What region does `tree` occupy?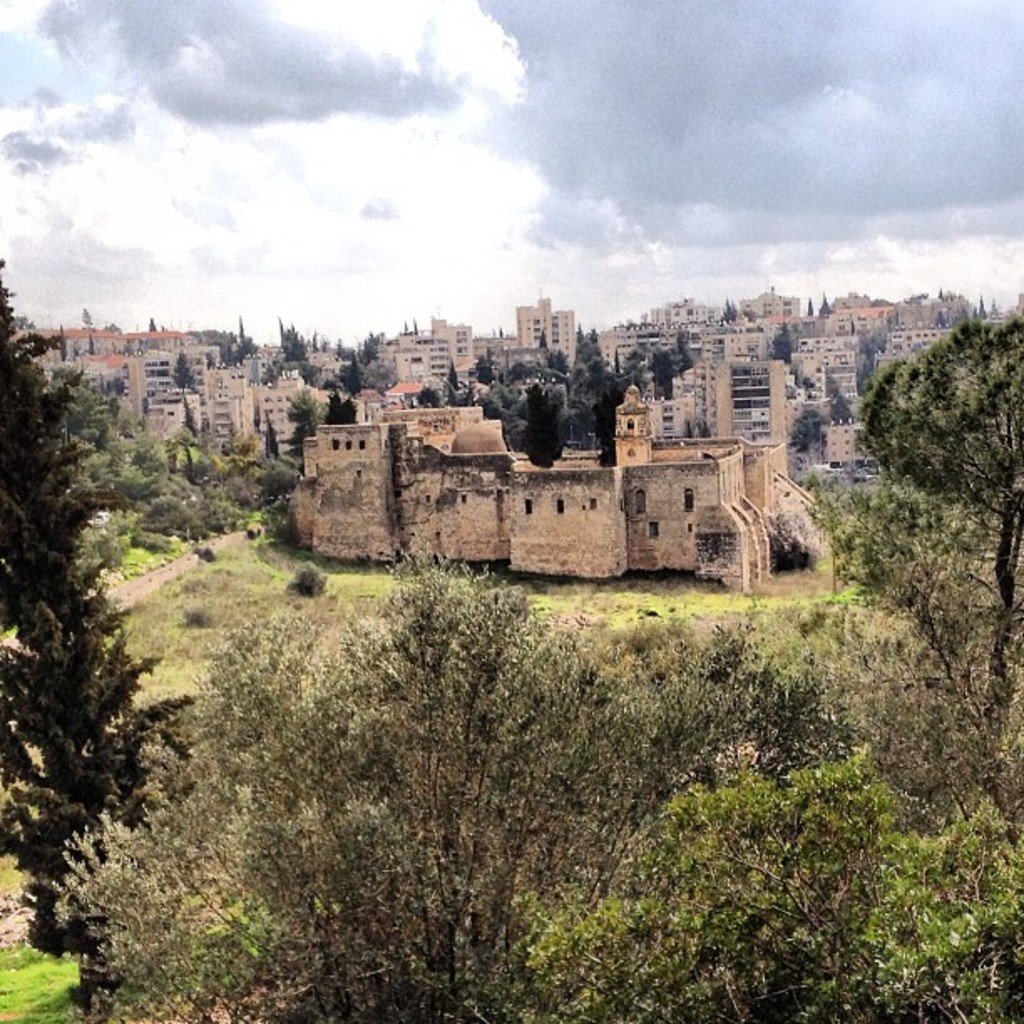
pyautogui.locateOnScreen(201, 318, 259, 368).
